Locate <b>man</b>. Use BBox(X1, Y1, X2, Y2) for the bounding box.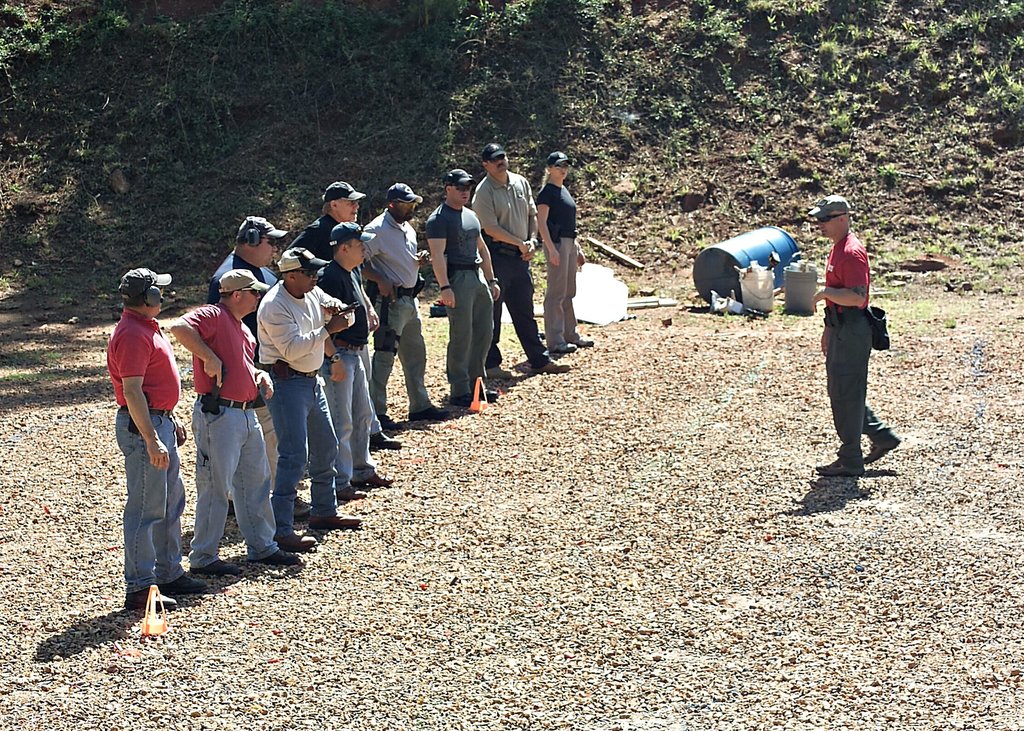
BBox(355, 186, 454, 422).
